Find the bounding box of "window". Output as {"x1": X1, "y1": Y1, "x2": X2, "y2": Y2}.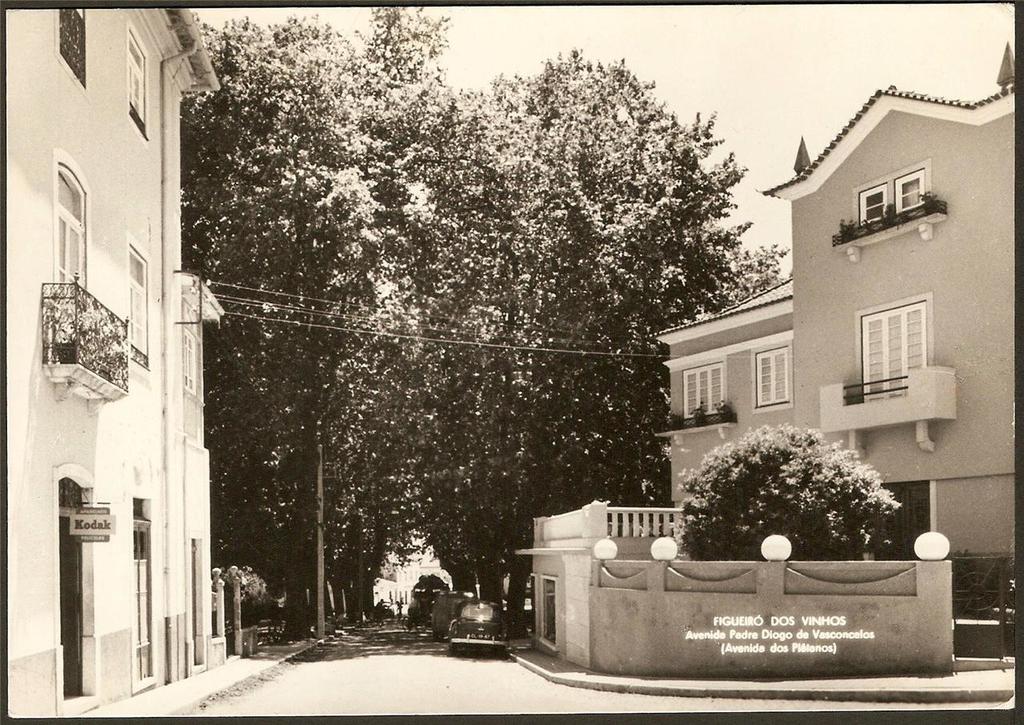
{"x1": 845, "y1": 285, "x2": 948, "y2": 414}.
